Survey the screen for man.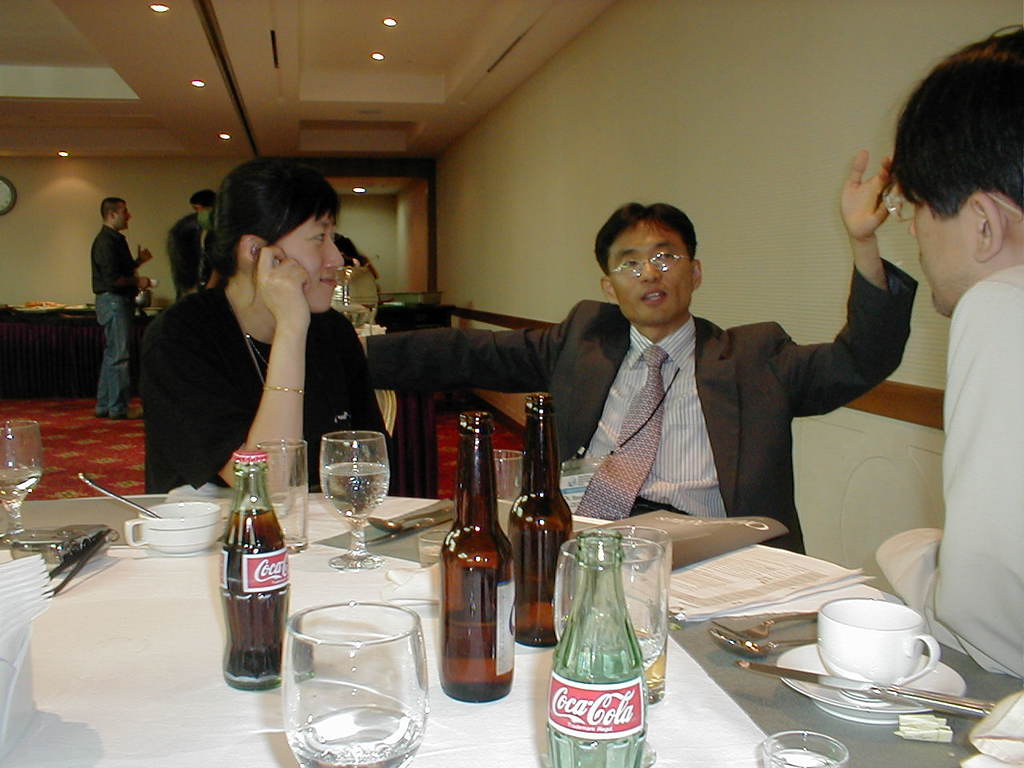
Survey found: region(90, 195, 154, 418).
